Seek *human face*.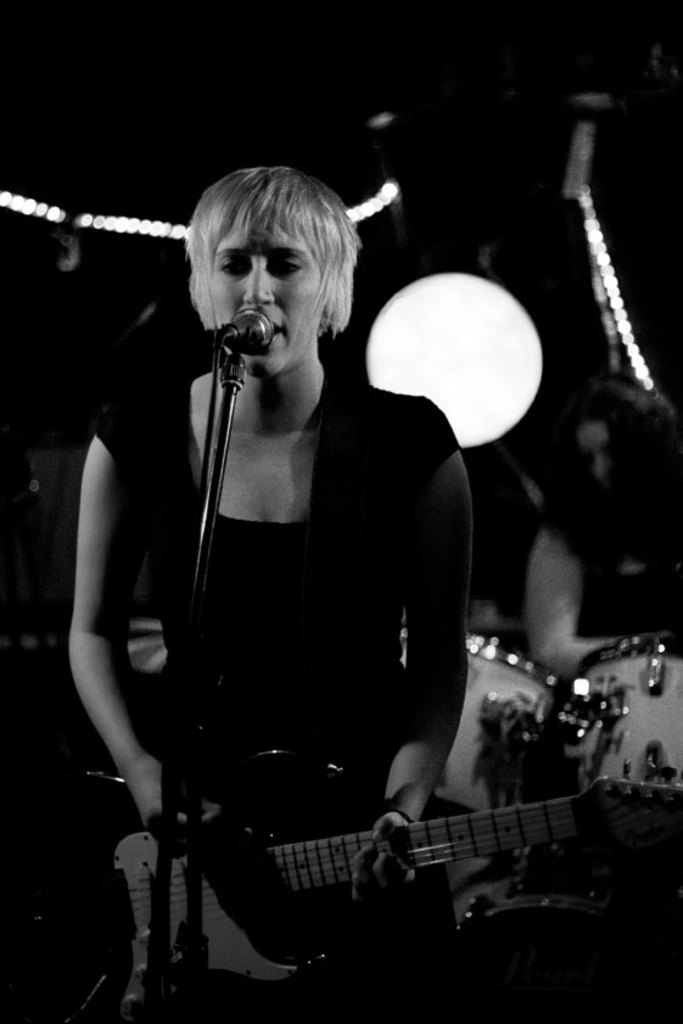
rect(208, 216, 331, 374).
